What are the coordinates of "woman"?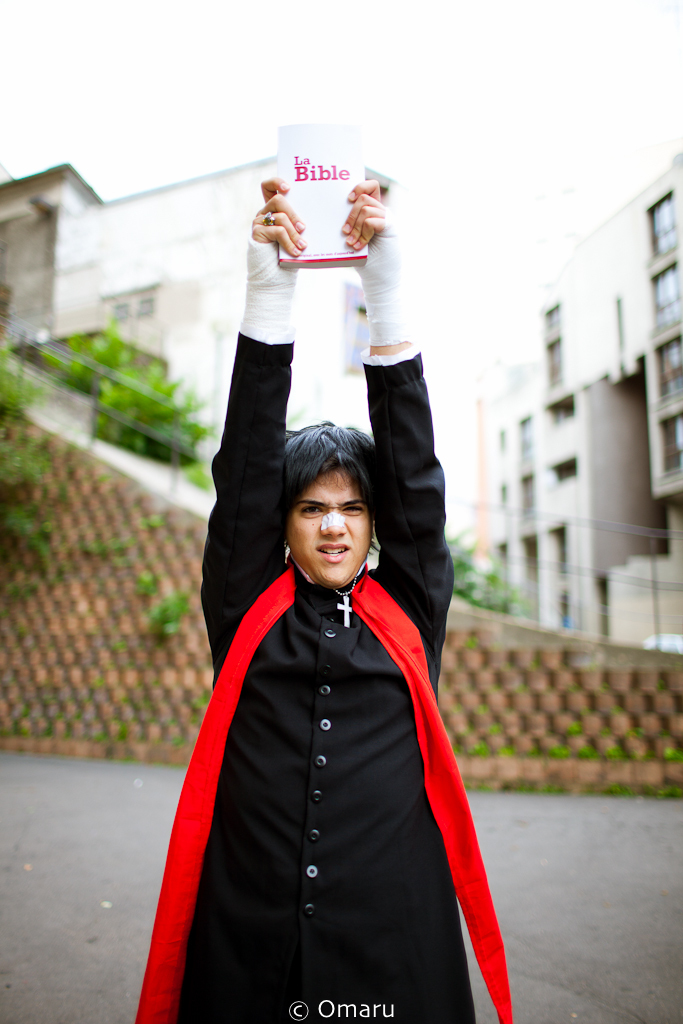
[left=171, top=177, right=478, bottom=1023].
